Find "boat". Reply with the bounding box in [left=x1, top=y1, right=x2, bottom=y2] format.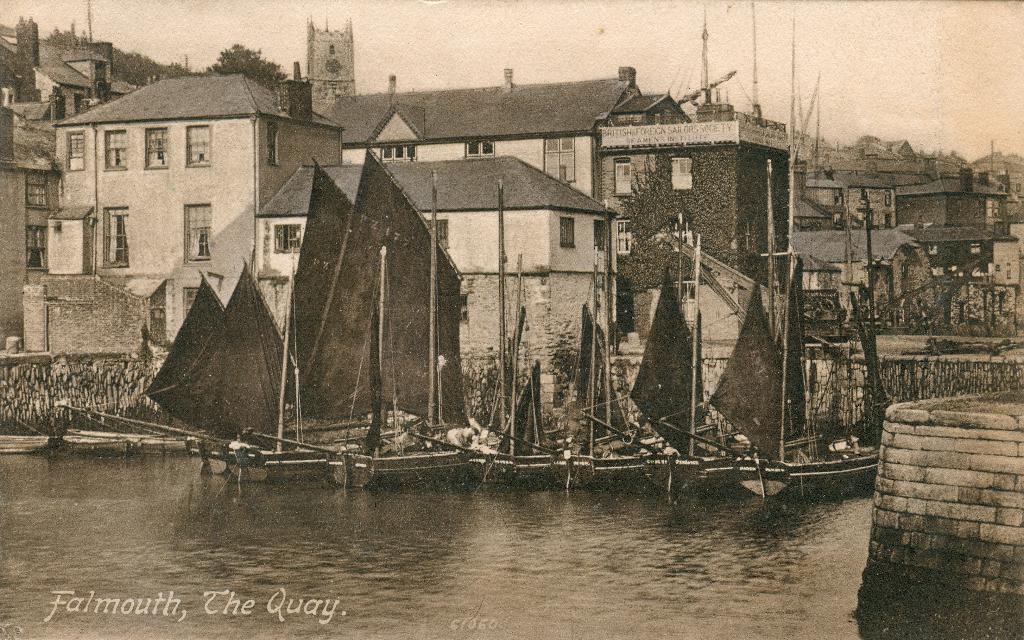
[left=728, top=242, right=893, bottom=498].
